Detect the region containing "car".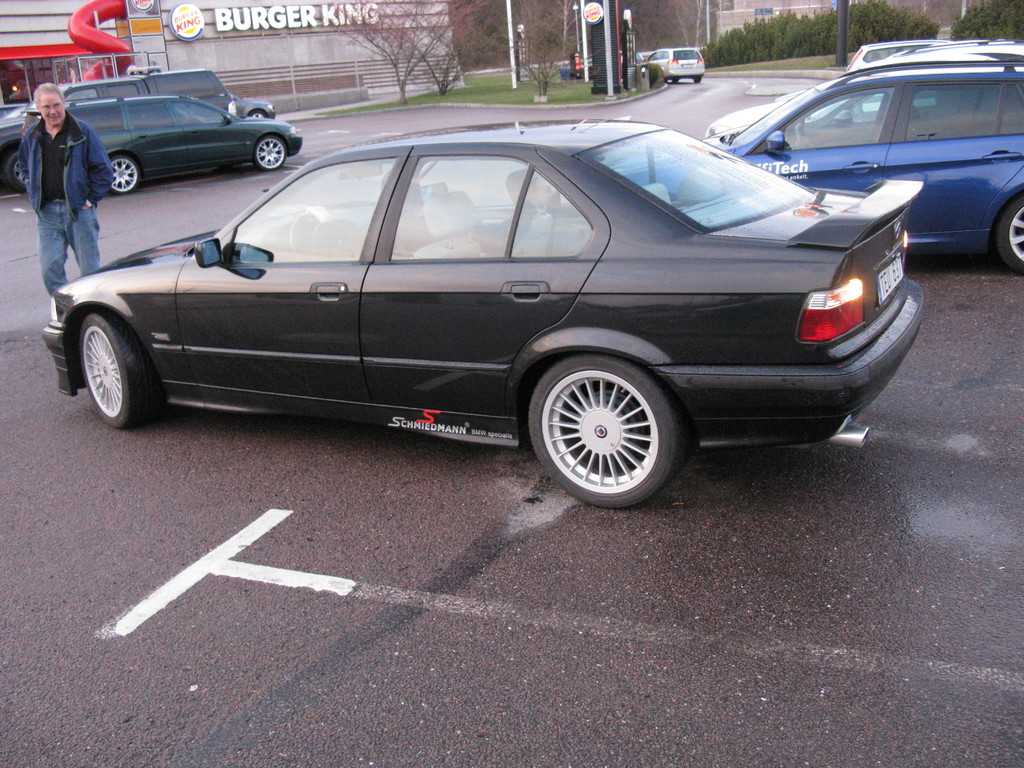
x1=631 y1=40 x2=697 y2=85.
